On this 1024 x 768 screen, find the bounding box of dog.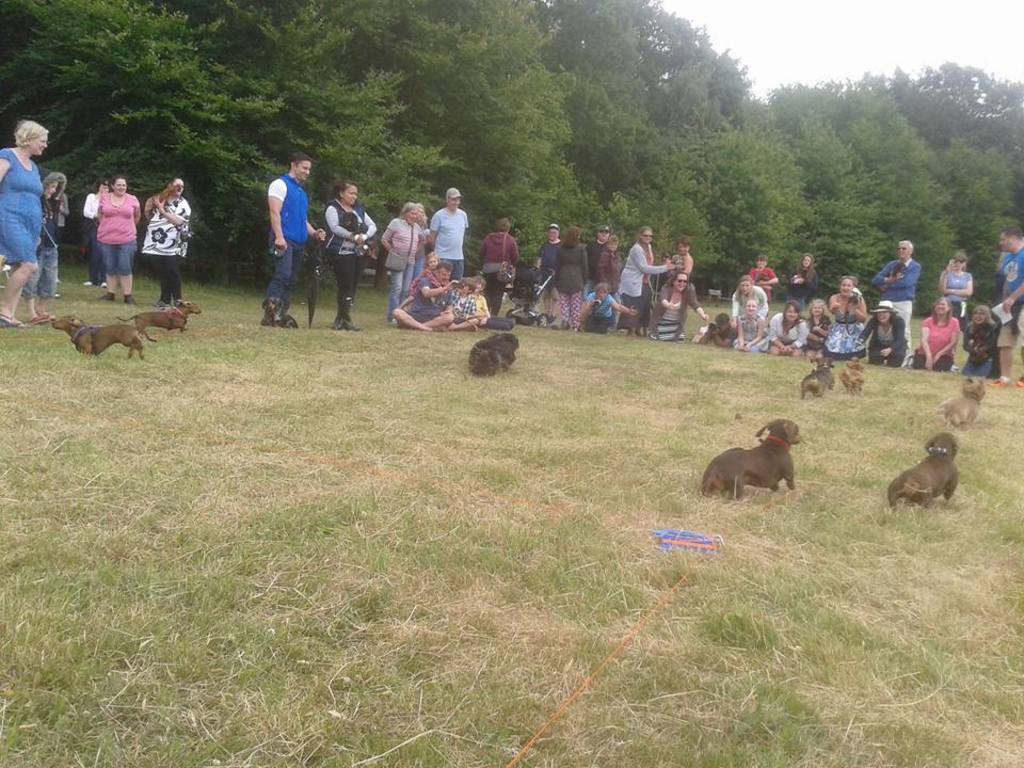
Bounding box: (806,316,833,353).
